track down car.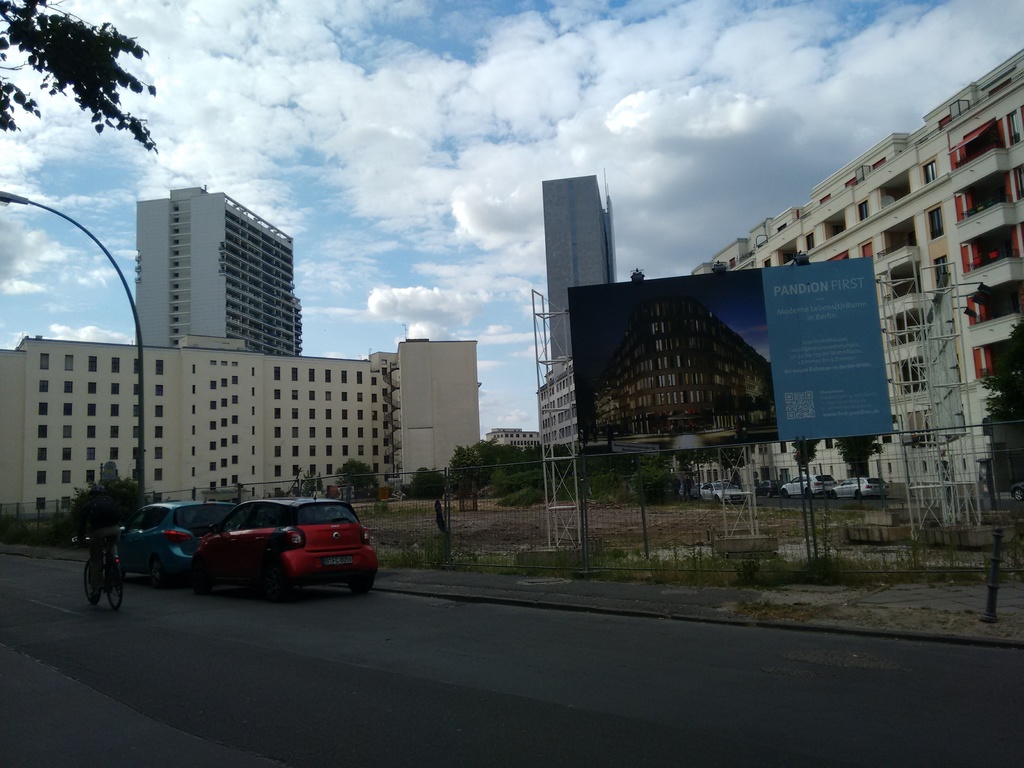
Tracked to <bbox>189, 490, 378, 595</bbox>.
